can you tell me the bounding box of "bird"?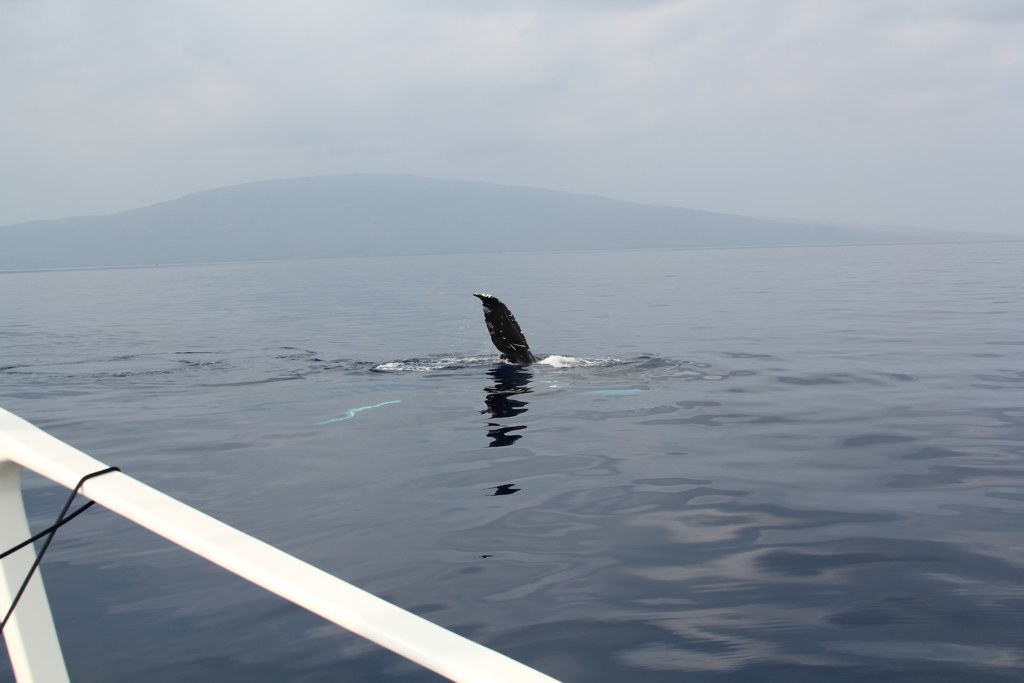
x1=463 y1=289 x2=541 y2=361.
